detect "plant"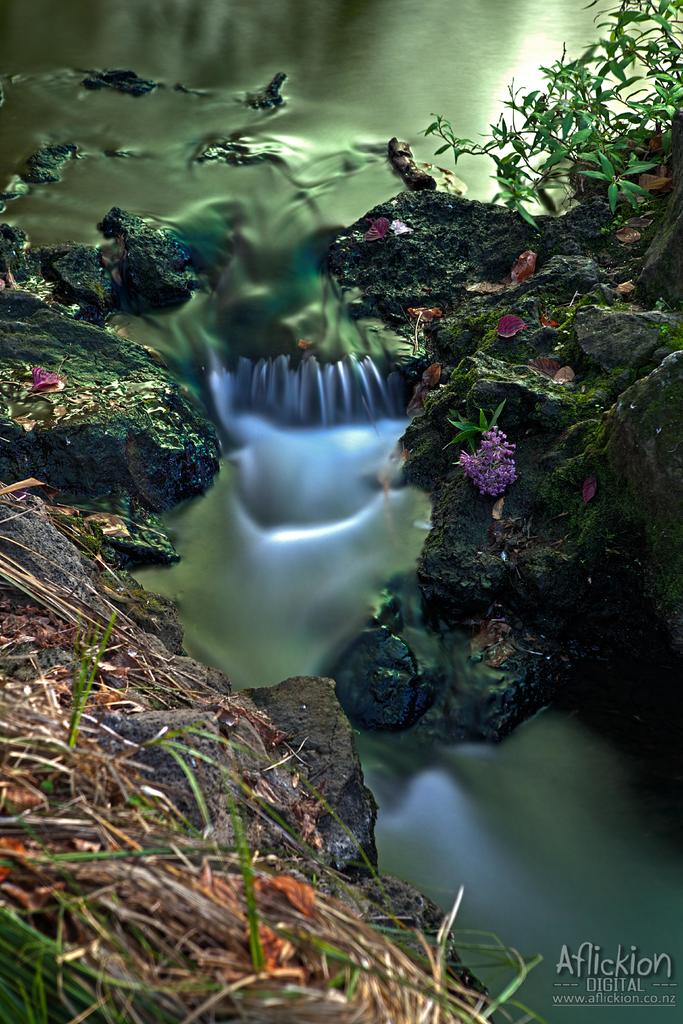
<bbox>435, 401, 521, 497</bbox>
